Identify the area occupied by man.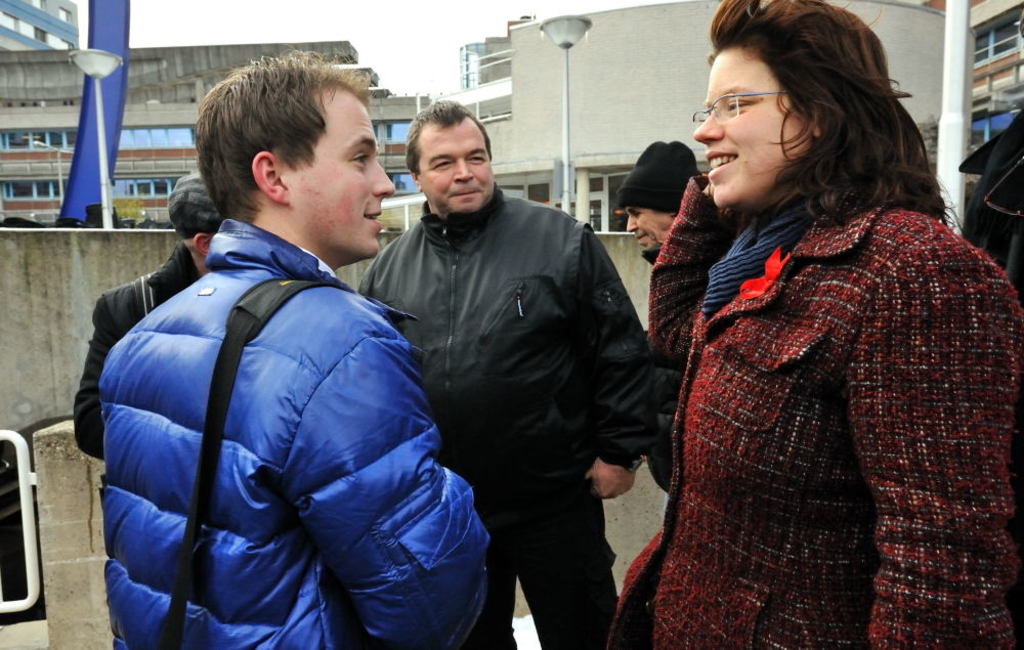
Area: select_region(614, 140, 702, 515).
